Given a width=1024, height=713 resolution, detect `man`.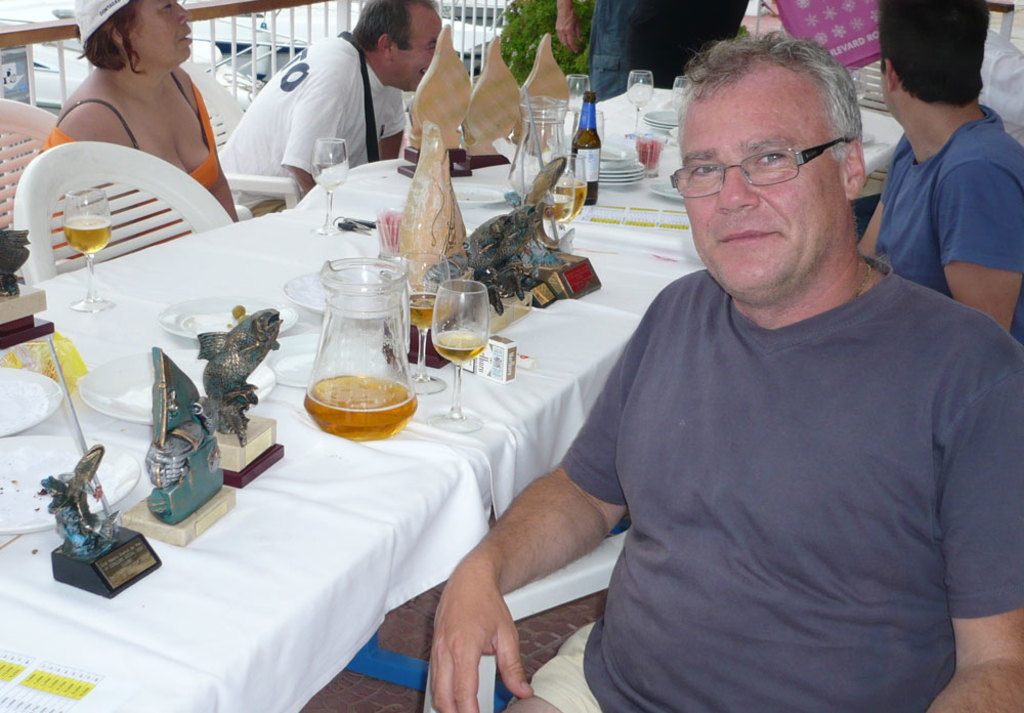
[195, 0, 443, 217].
